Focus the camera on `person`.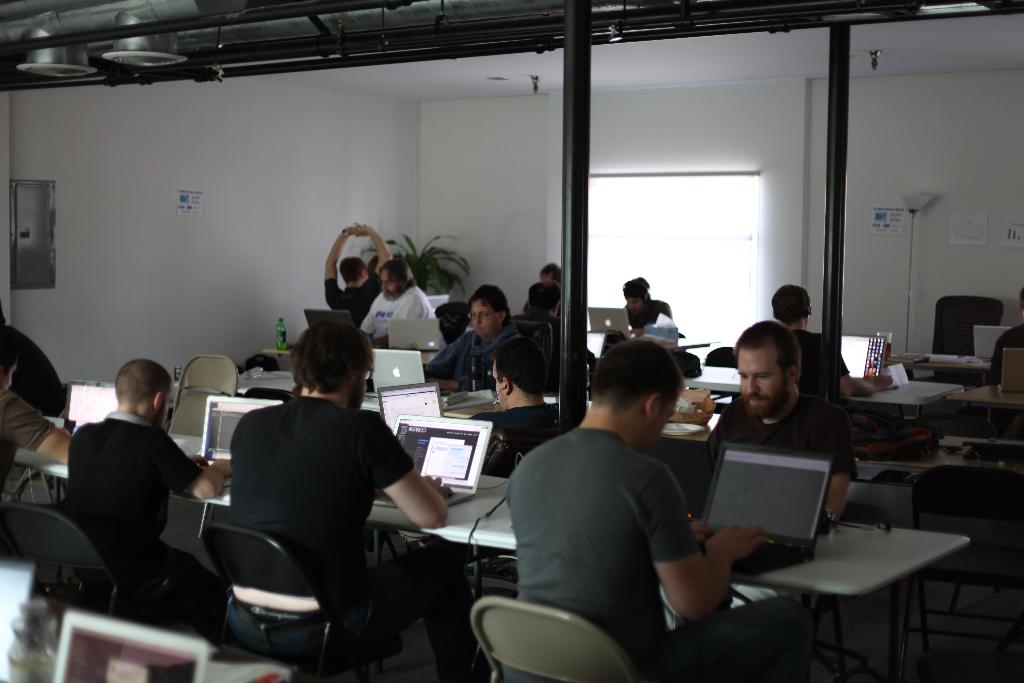
Focus region: 988, 289, 1023, 384.
